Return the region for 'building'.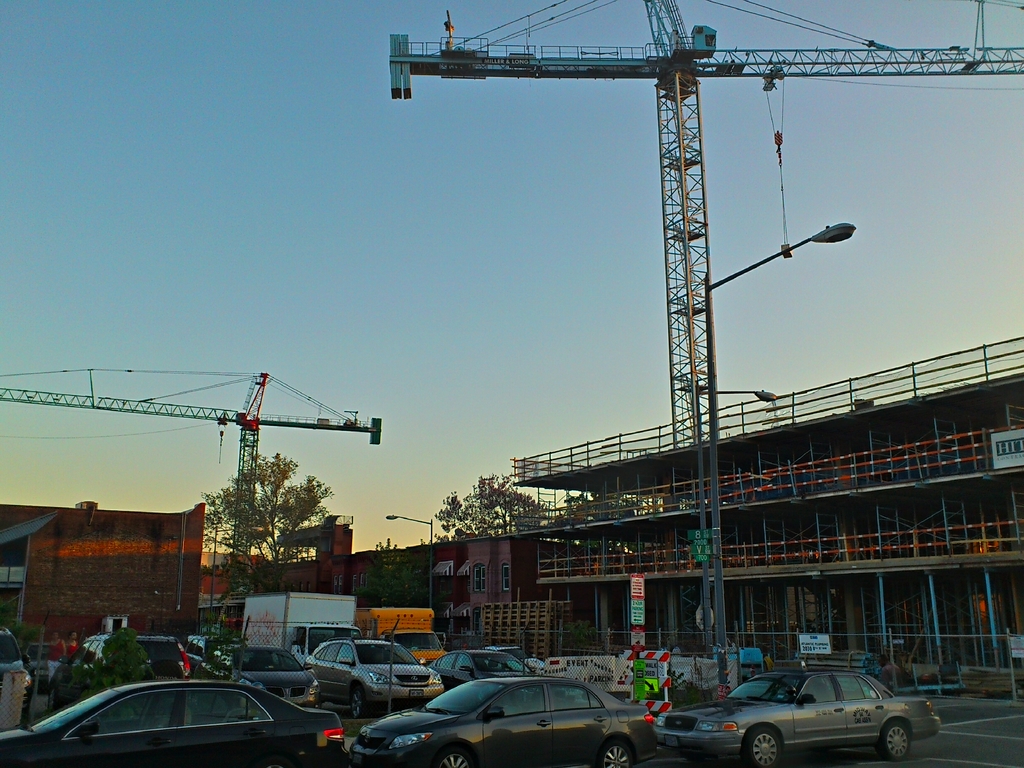
select_region(0, 498, 205, 659).
